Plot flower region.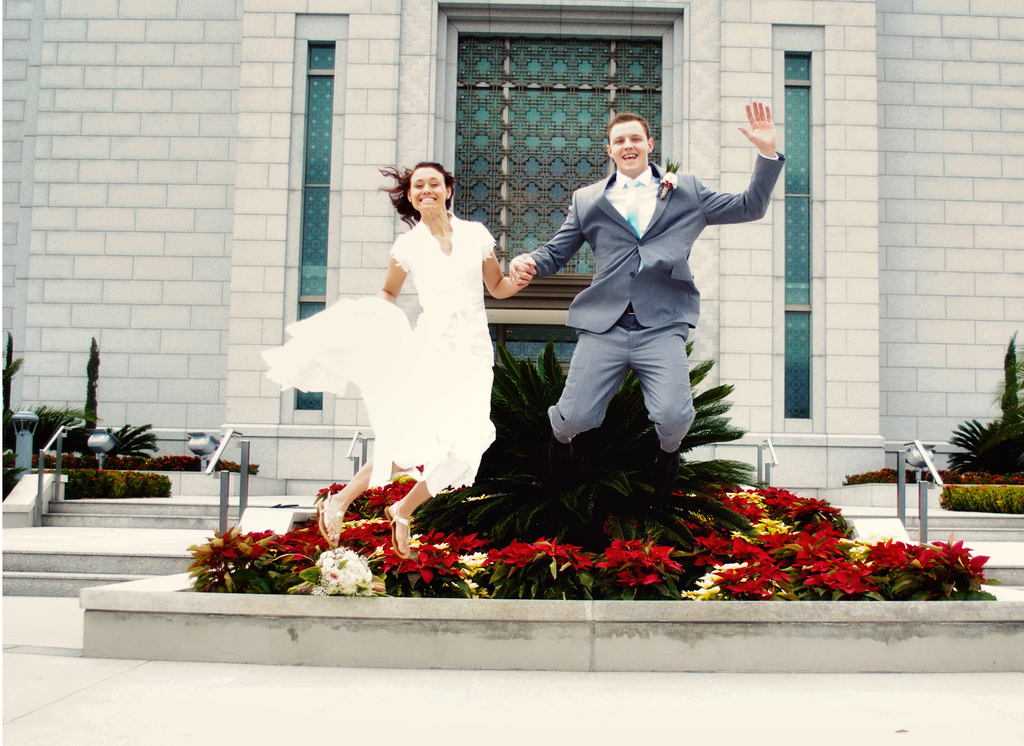
Plotted at box(323, 568, 356, 594).
